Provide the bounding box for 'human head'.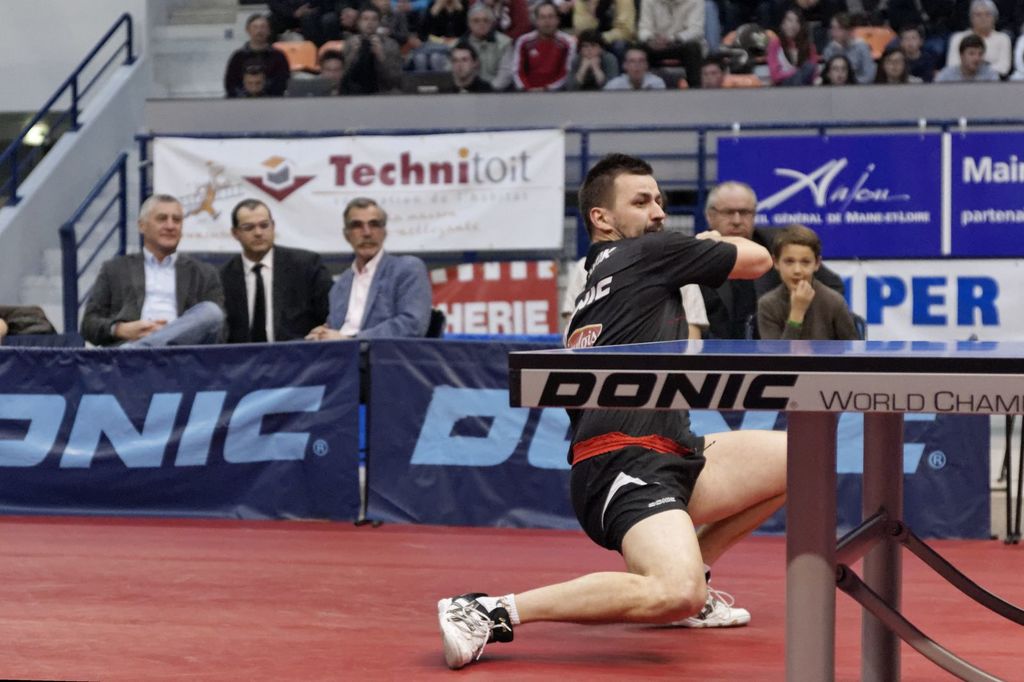
x1=703 y1=177 x2=758 y2=239.
